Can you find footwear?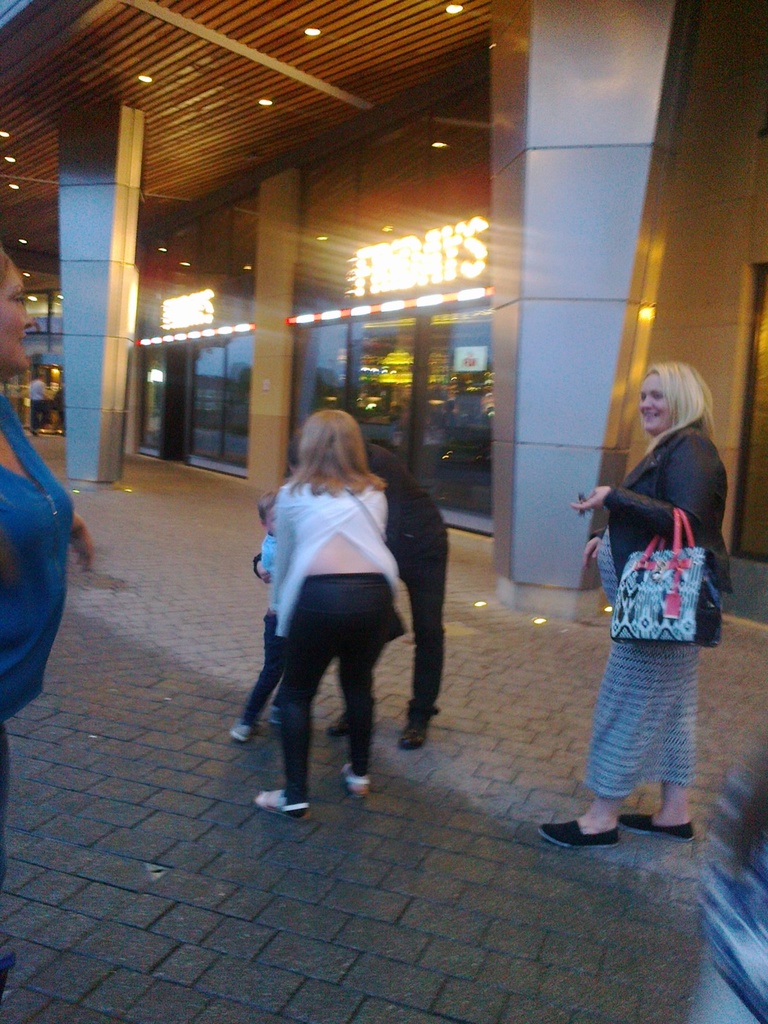
Yes, bounding box: 252,788,312,816.
